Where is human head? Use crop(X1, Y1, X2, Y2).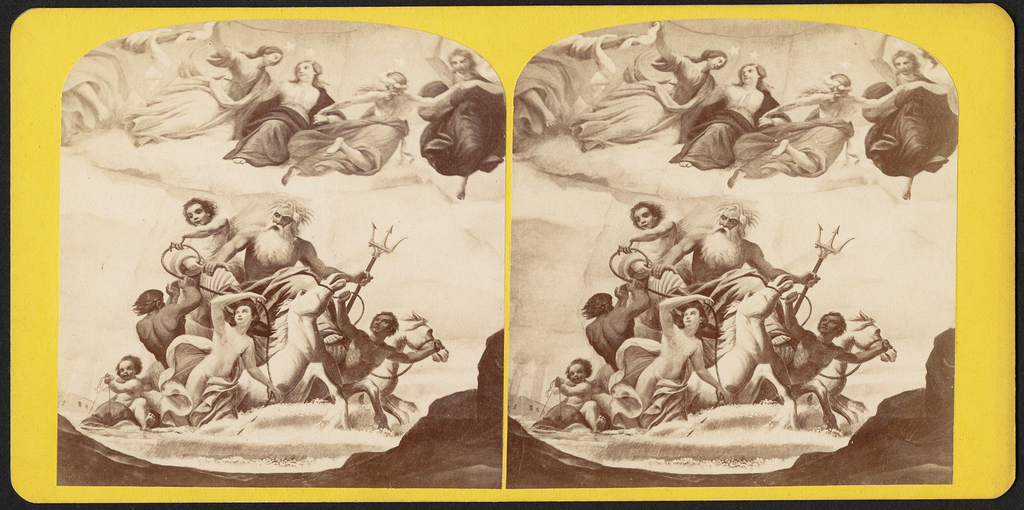
crop(446, 47, 474, 74).
